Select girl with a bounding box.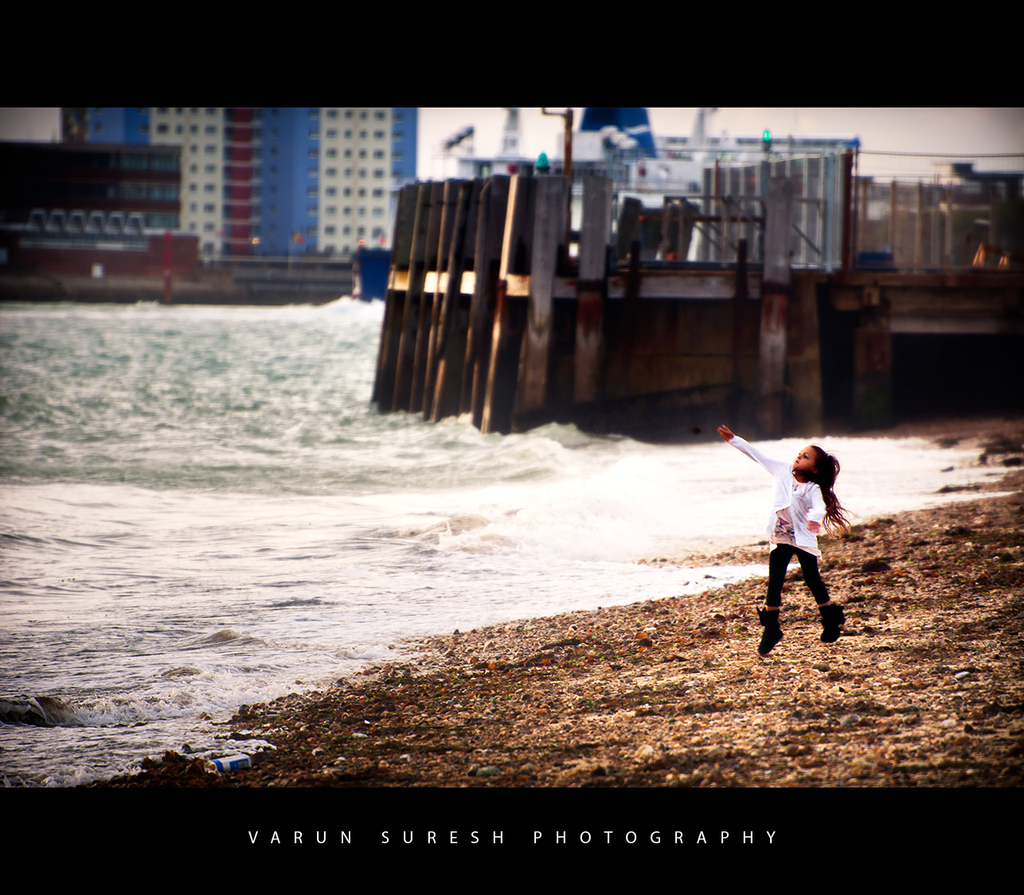
(714, 421, 858, 661).
